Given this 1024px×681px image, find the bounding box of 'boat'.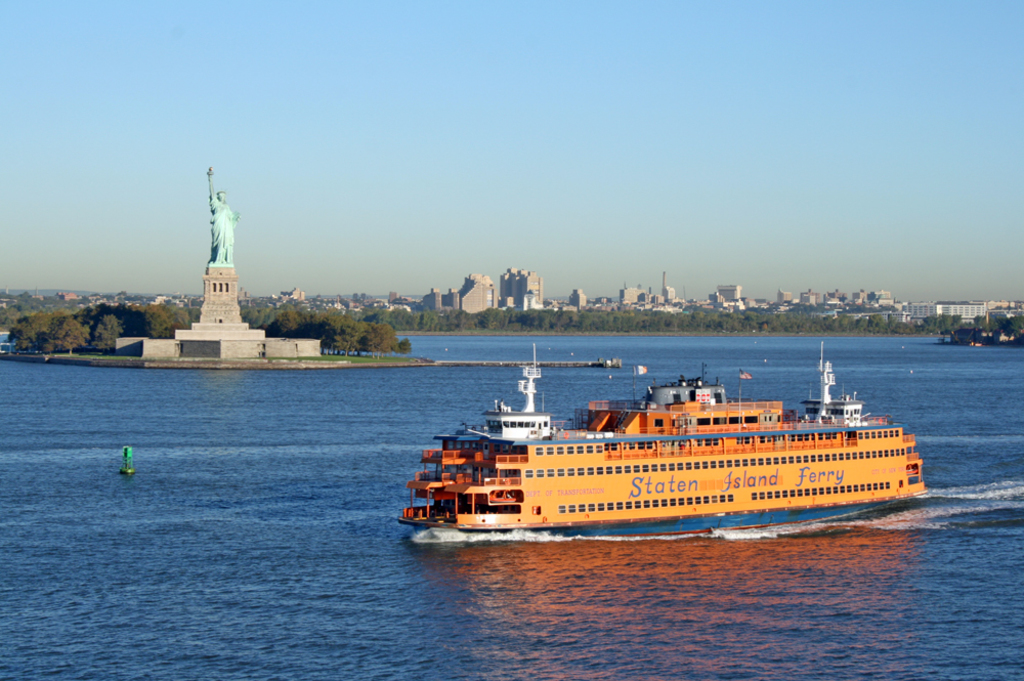
(left=387, top=343, right=931, bottom=537).
